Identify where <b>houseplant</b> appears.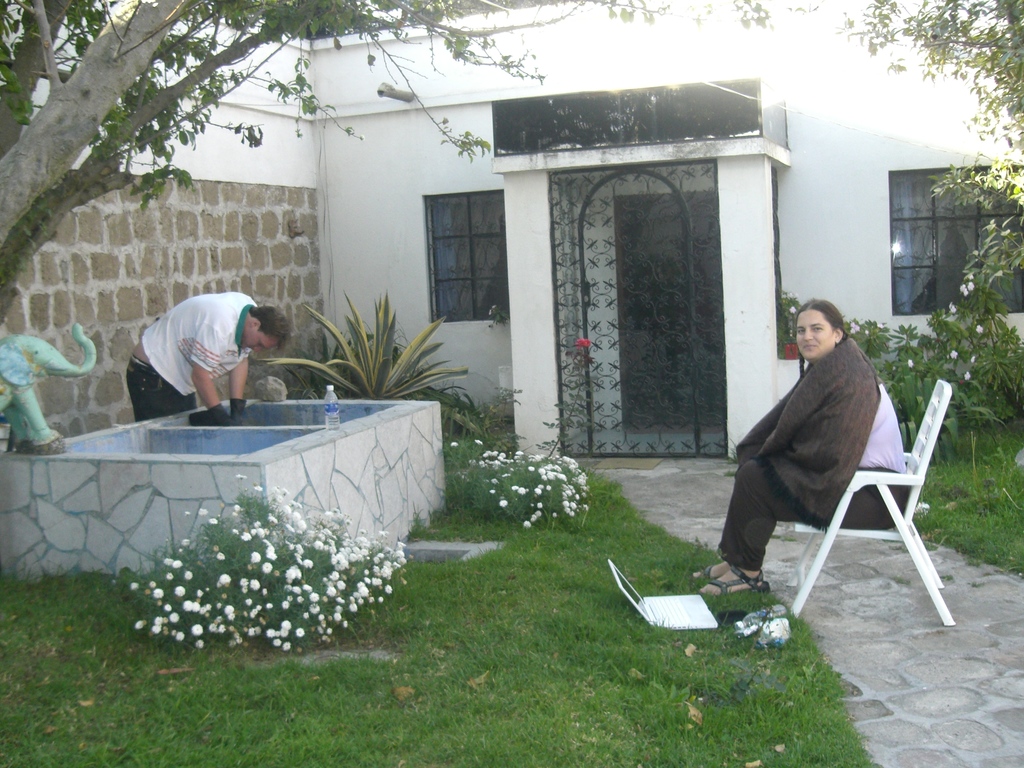
Appears at 127,473,408,652.
